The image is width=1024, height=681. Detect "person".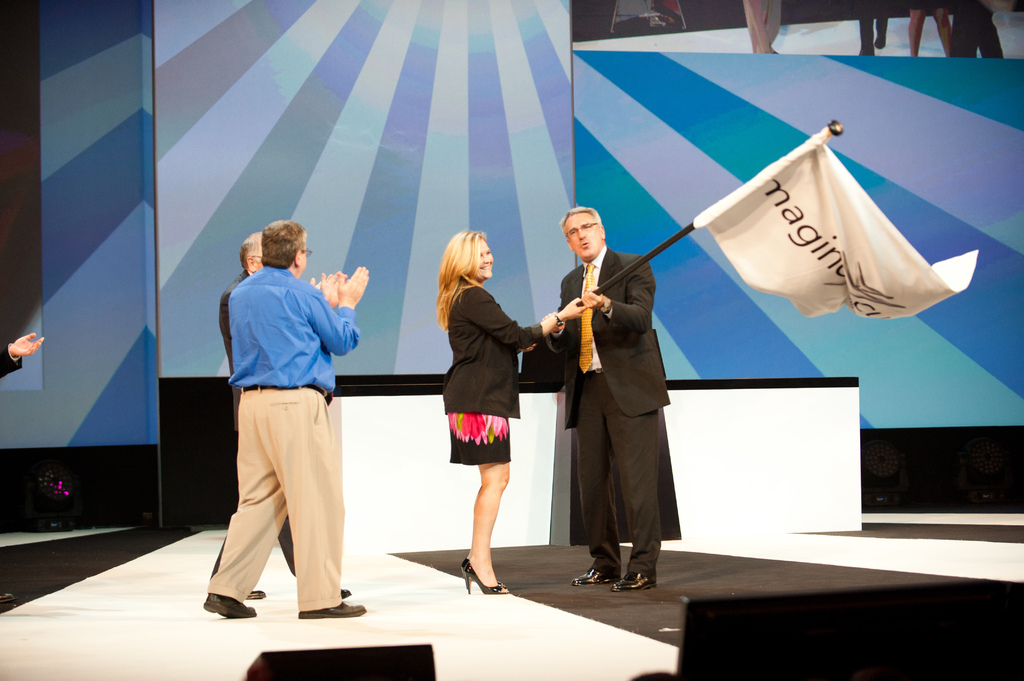
Detection: box=[543, 200, 668, 591].
